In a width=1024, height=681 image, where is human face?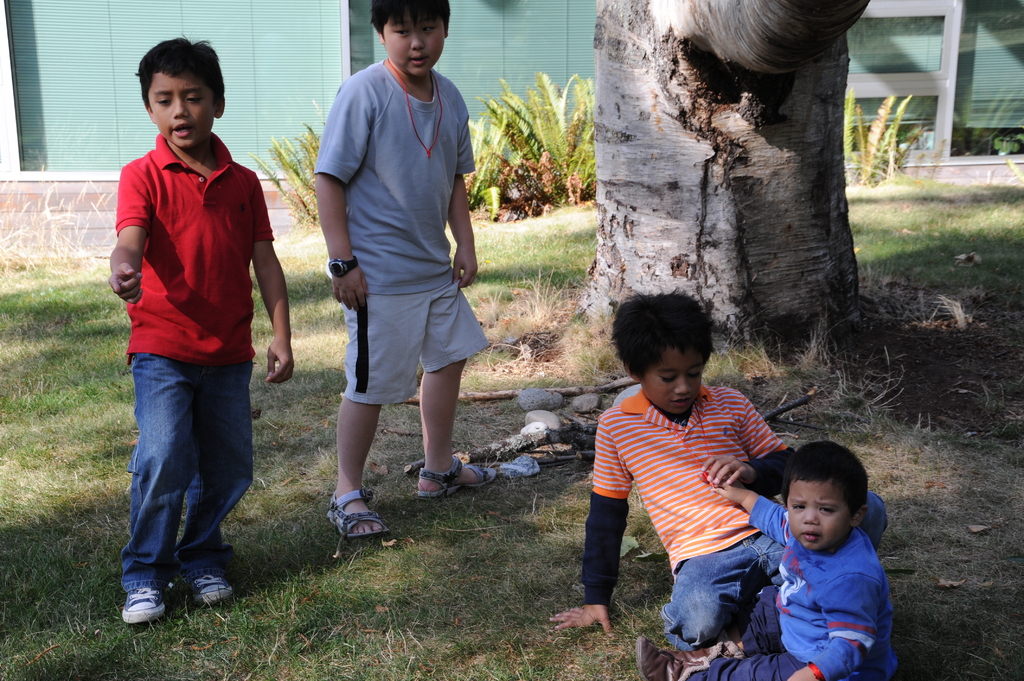
bbox=(381, 10, 445, 75).
